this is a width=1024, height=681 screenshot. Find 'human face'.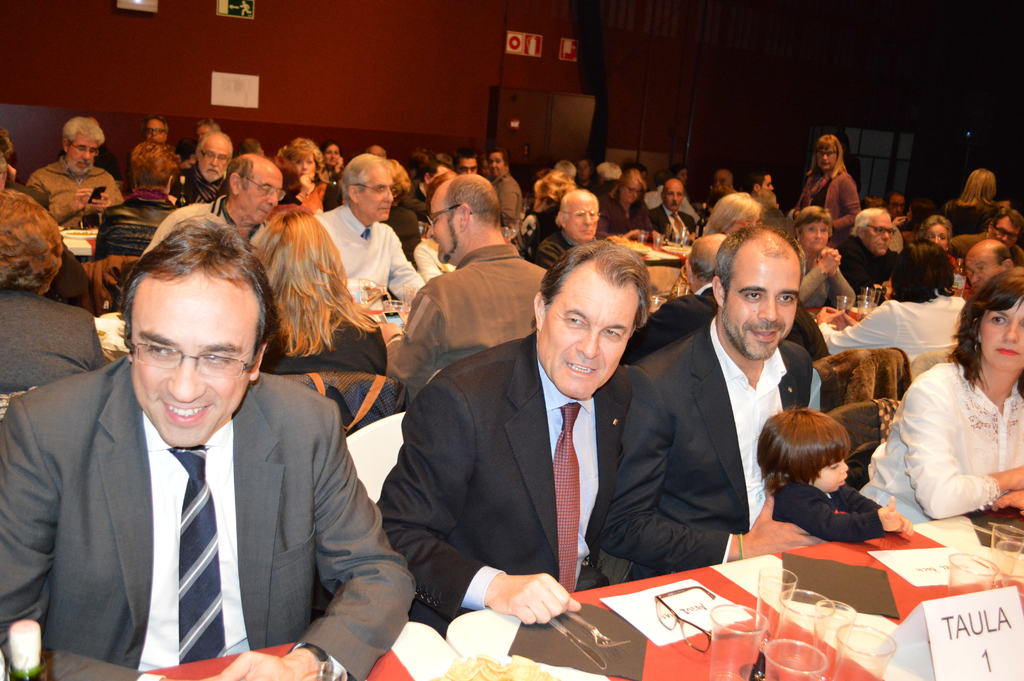
Bounding box: [132,267,264,448].
